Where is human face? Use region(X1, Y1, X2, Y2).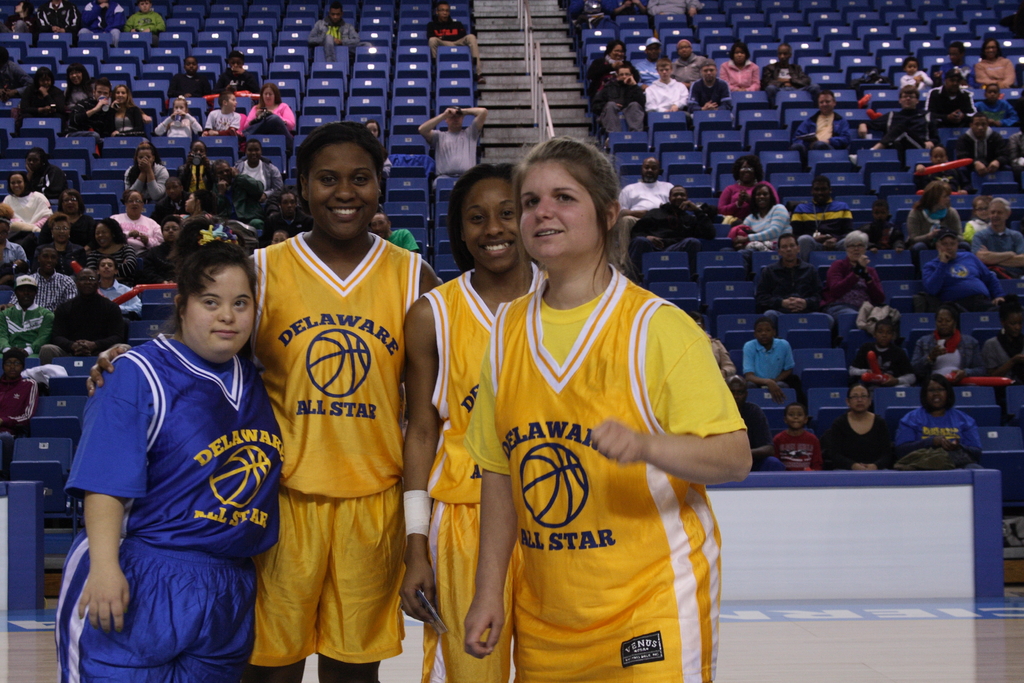
region(819, 95, 835, 114).
